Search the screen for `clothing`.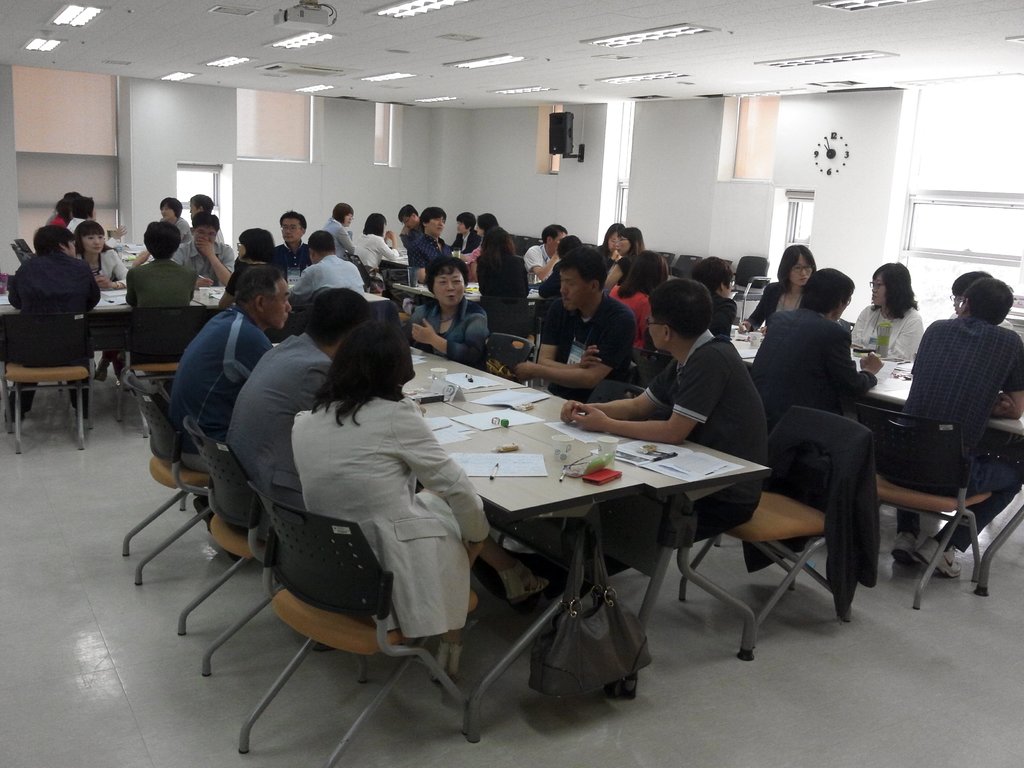
Found at (left=846, top=296, right=922, bottom=355).
